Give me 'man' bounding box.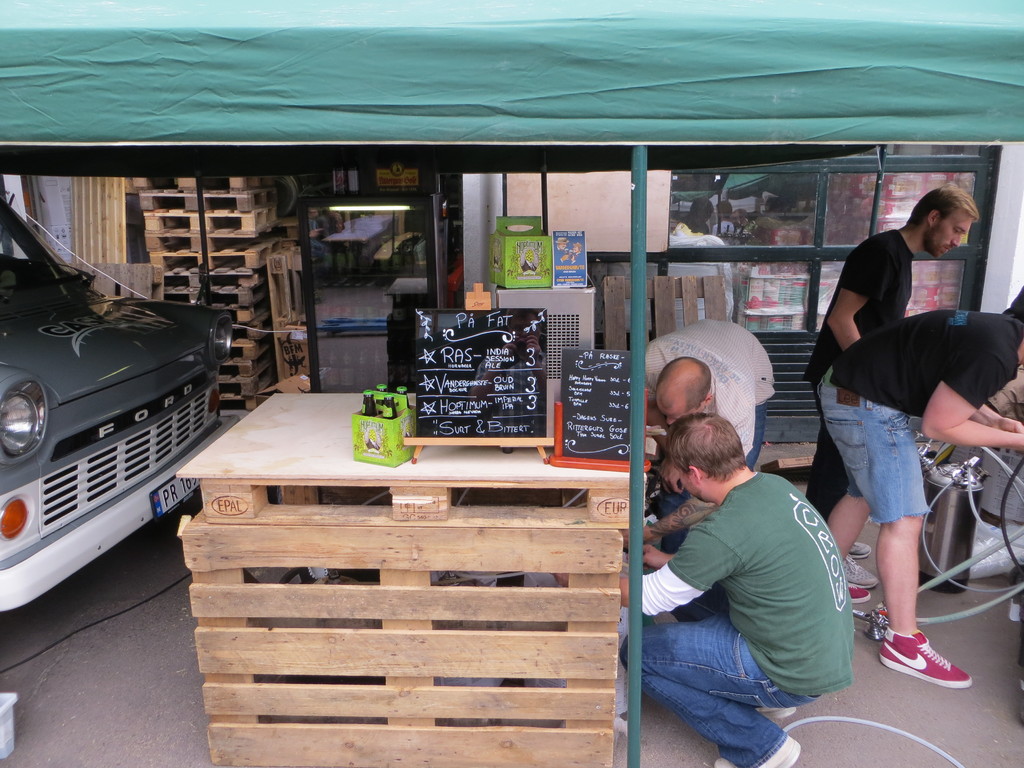
detection(623, 313, 778, 551).
